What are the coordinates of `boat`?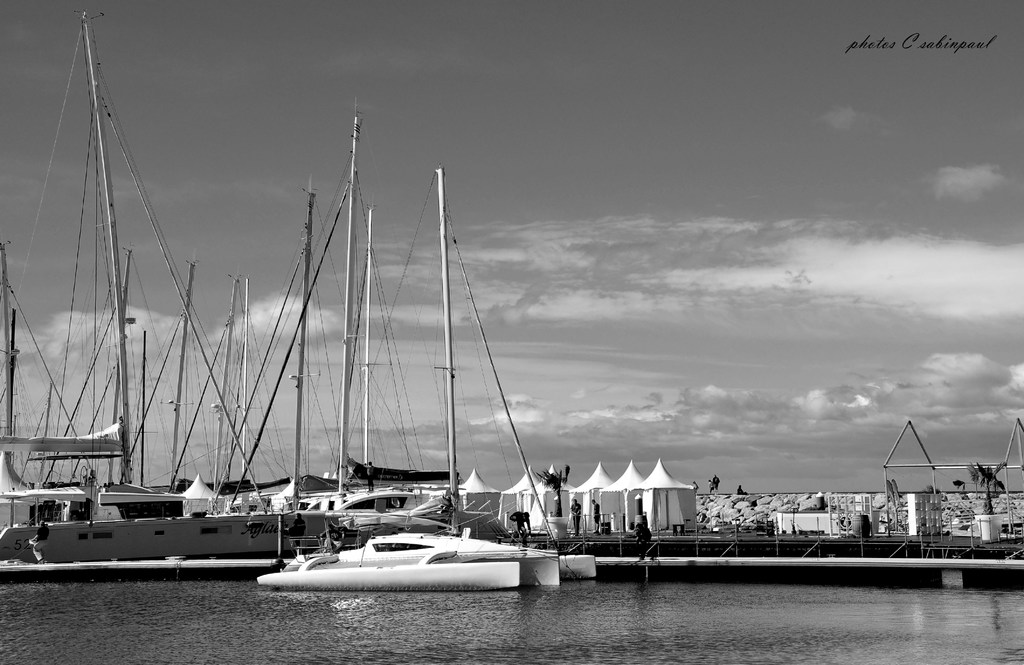
bbox(250, 161, 600, 589).
